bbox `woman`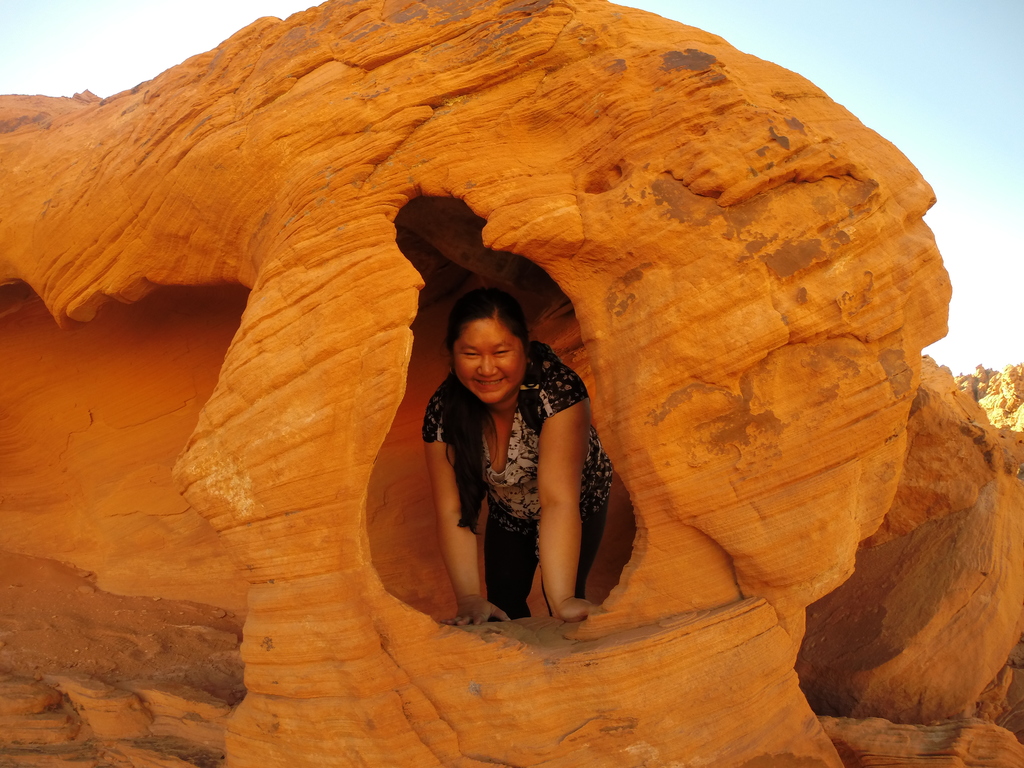
bbox=[426, 266, 616, 635]
